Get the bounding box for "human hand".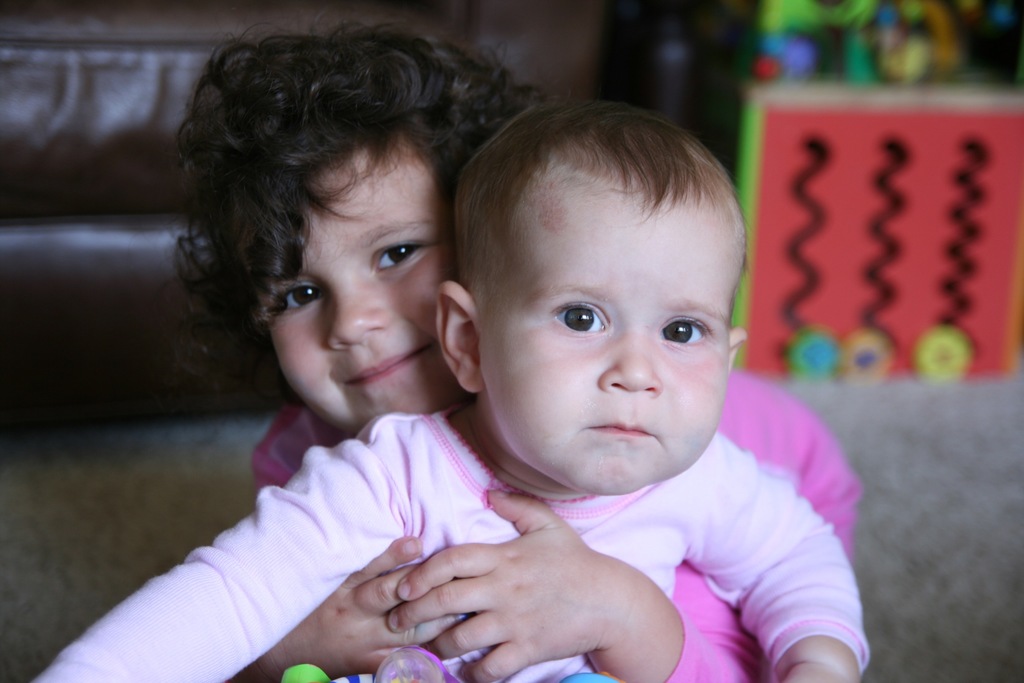
bbox=[779, 662, 851, 682].
